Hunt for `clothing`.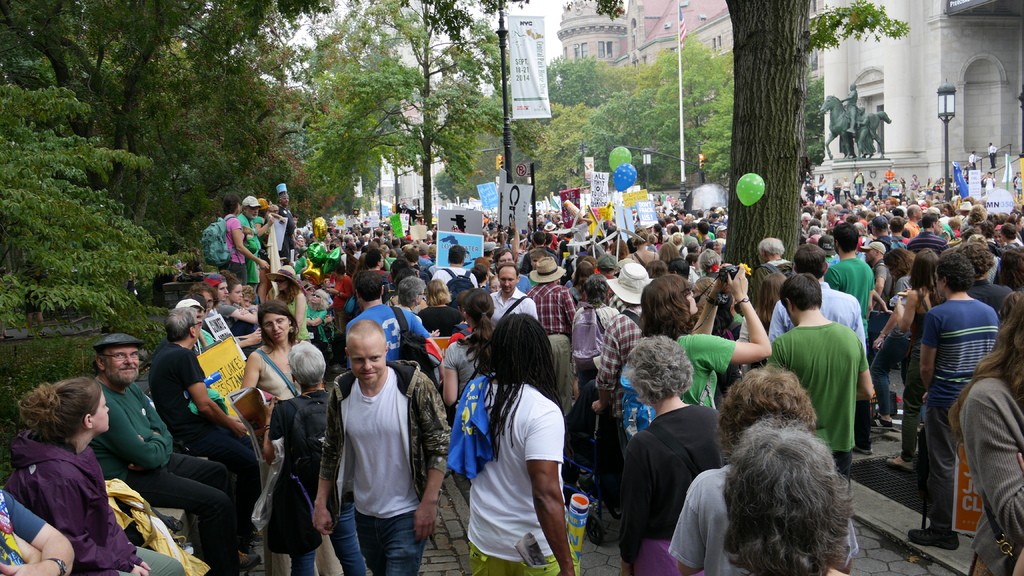
Hunted down at <bbox>236, 214, 262, 285</bbox>.
